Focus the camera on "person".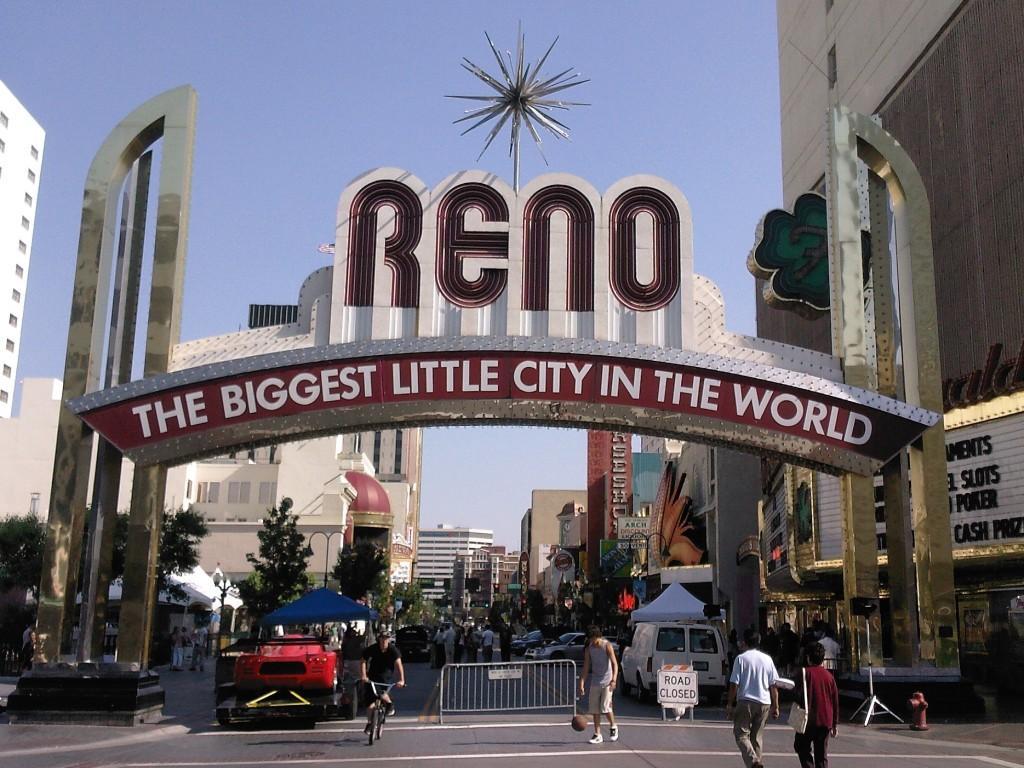
Focus region: rect(723, 615, 848, 767).
